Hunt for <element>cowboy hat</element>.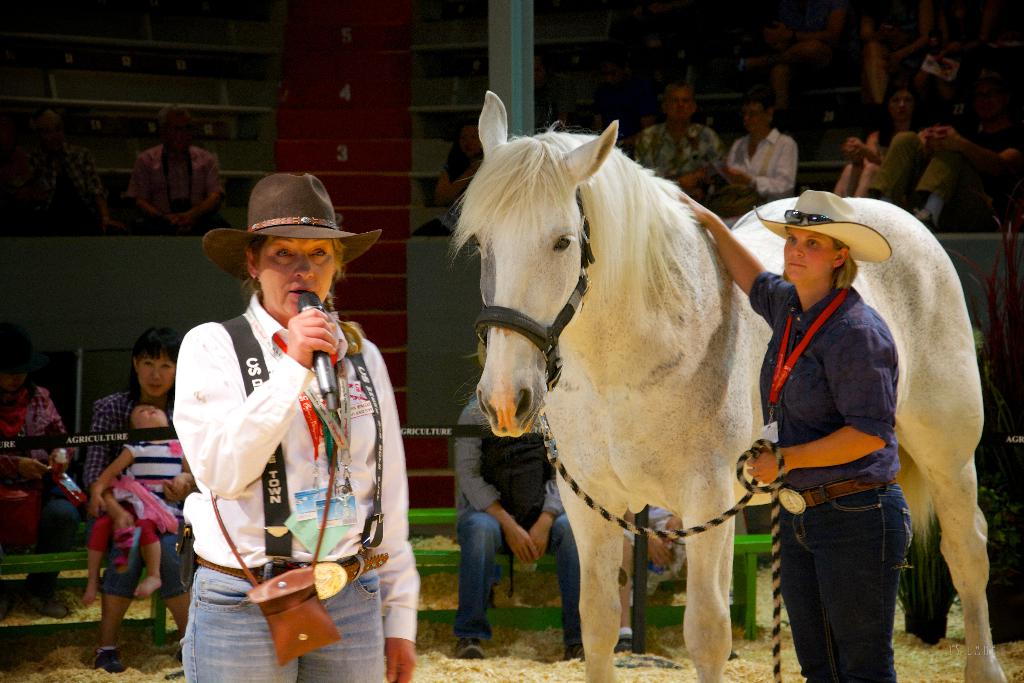
Hunted down at x1=755, y1=184, x2=895, y2=264.
